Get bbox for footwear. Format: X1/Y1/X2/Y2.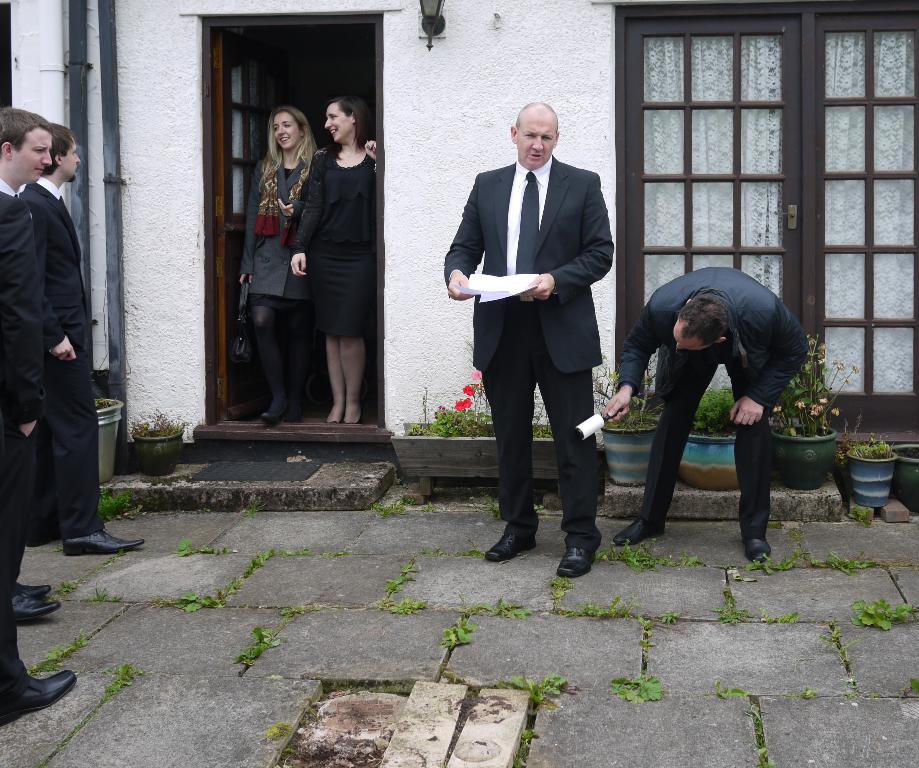
555/551/596/580.
